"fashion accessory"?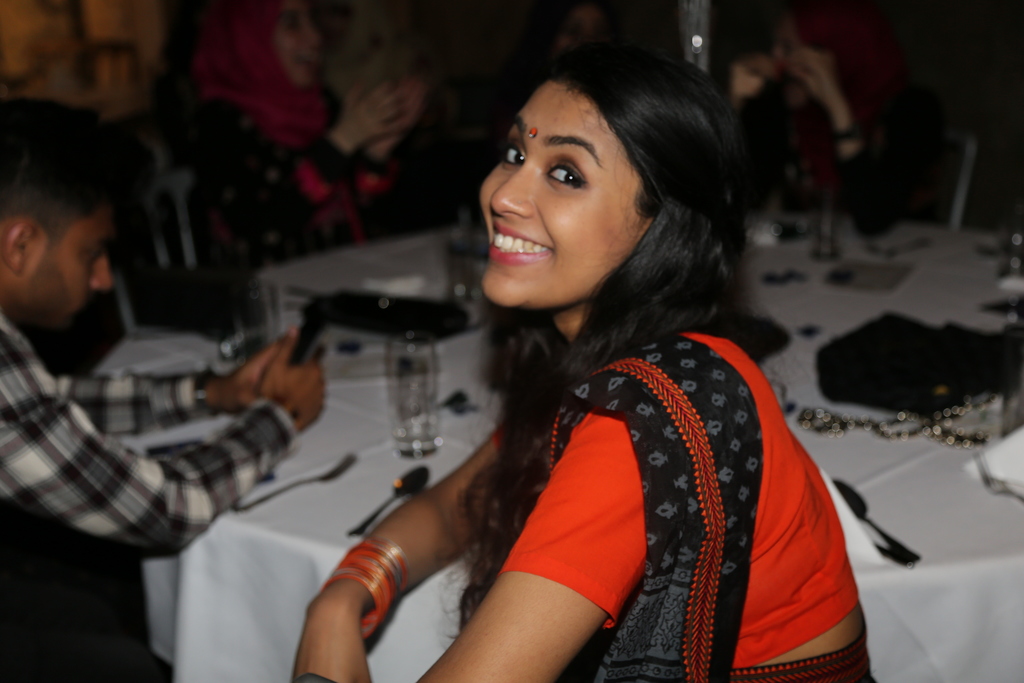
x1=793, y1=306, x2=1023, y2=438
